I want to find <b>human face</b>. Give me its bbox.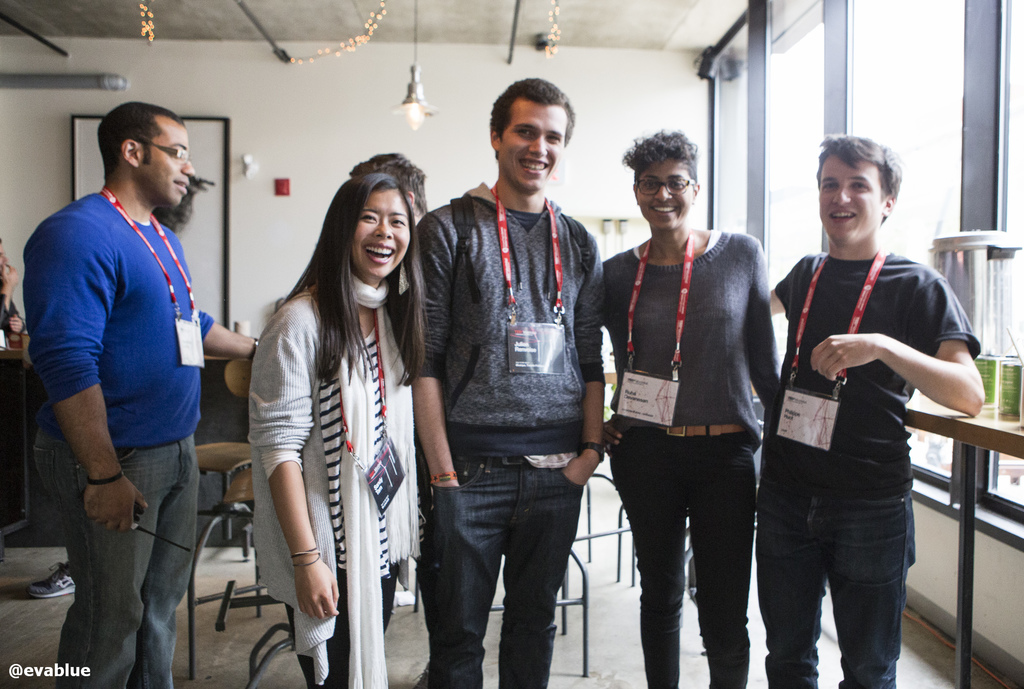
500, 104, 566, 188.
